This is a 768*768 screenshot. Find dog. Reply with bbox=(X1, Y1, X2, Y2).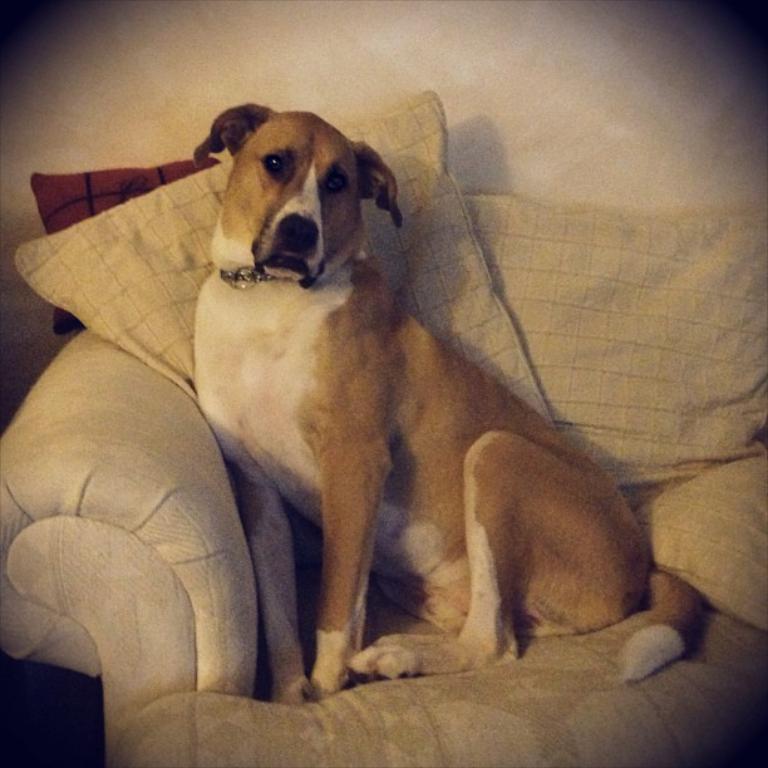
bbox=(186, 102, 709, 709).
